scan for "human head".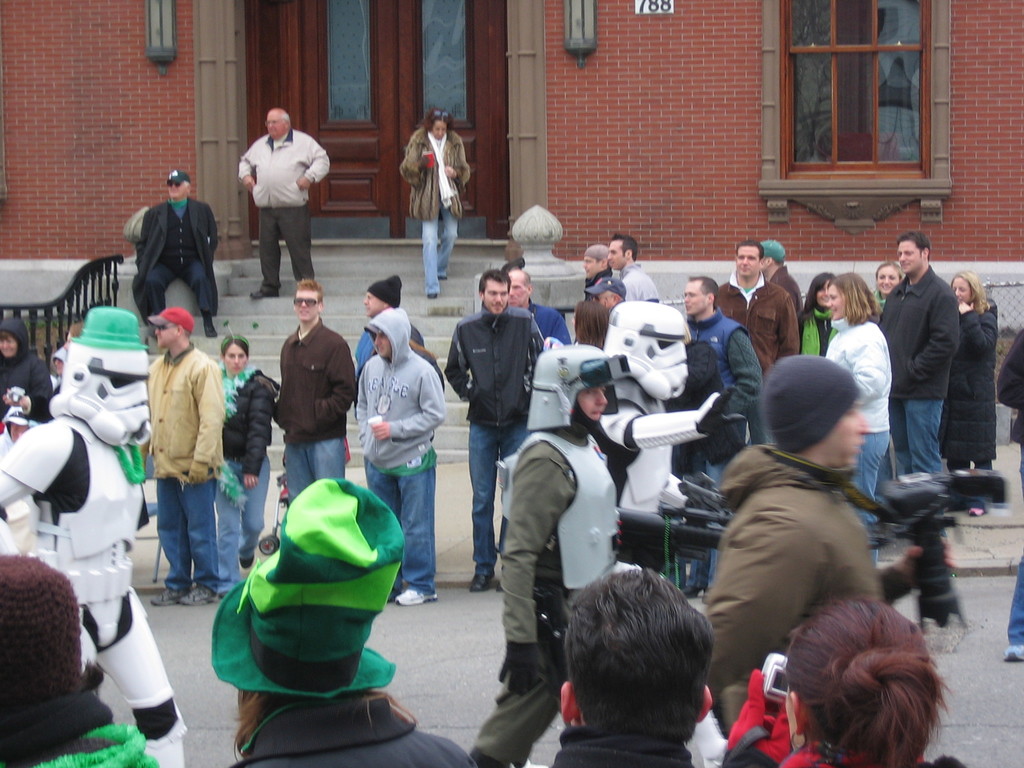
Scan result: 568/300/611/341.
